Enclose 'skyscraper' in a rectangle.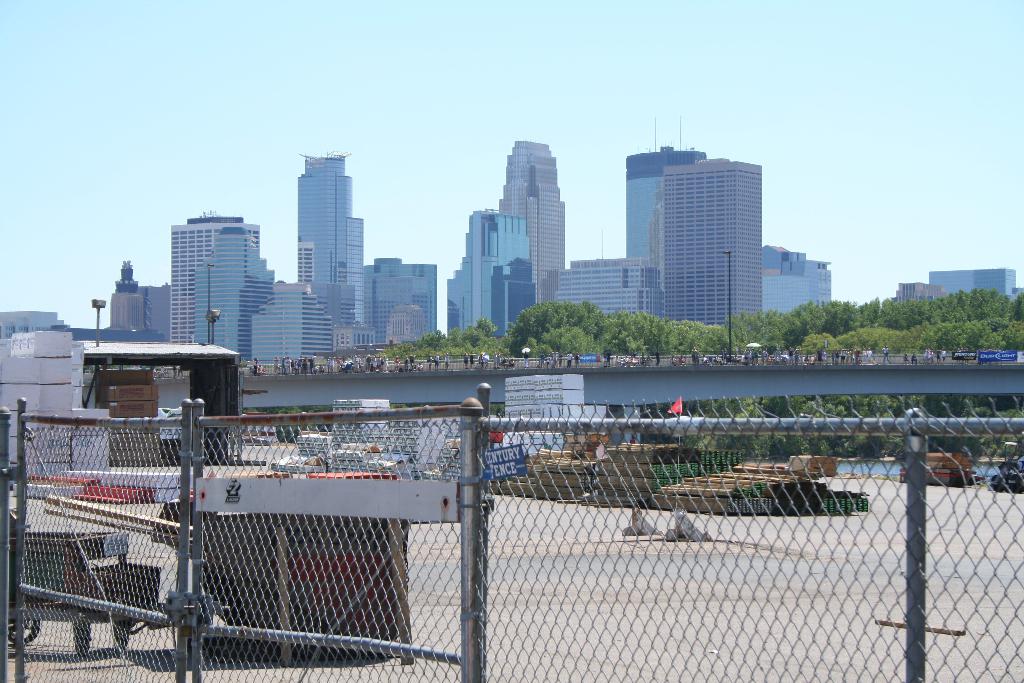
x1=291 y1=147 x2=372 y2=352.
